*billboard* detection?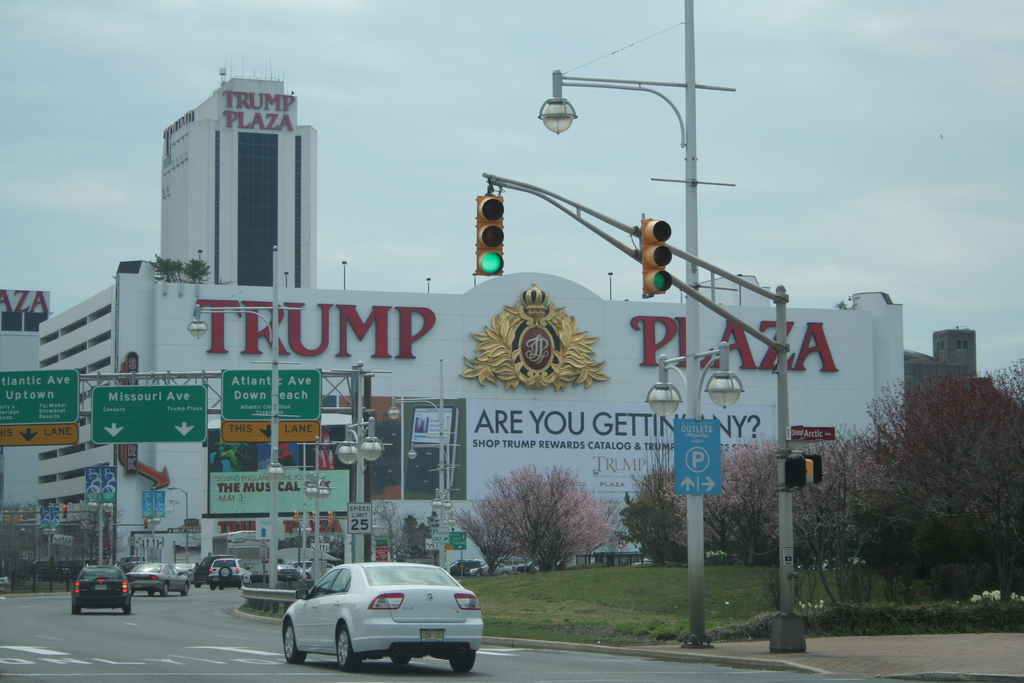
[left=98, top=378, right=211, bottom=450]
